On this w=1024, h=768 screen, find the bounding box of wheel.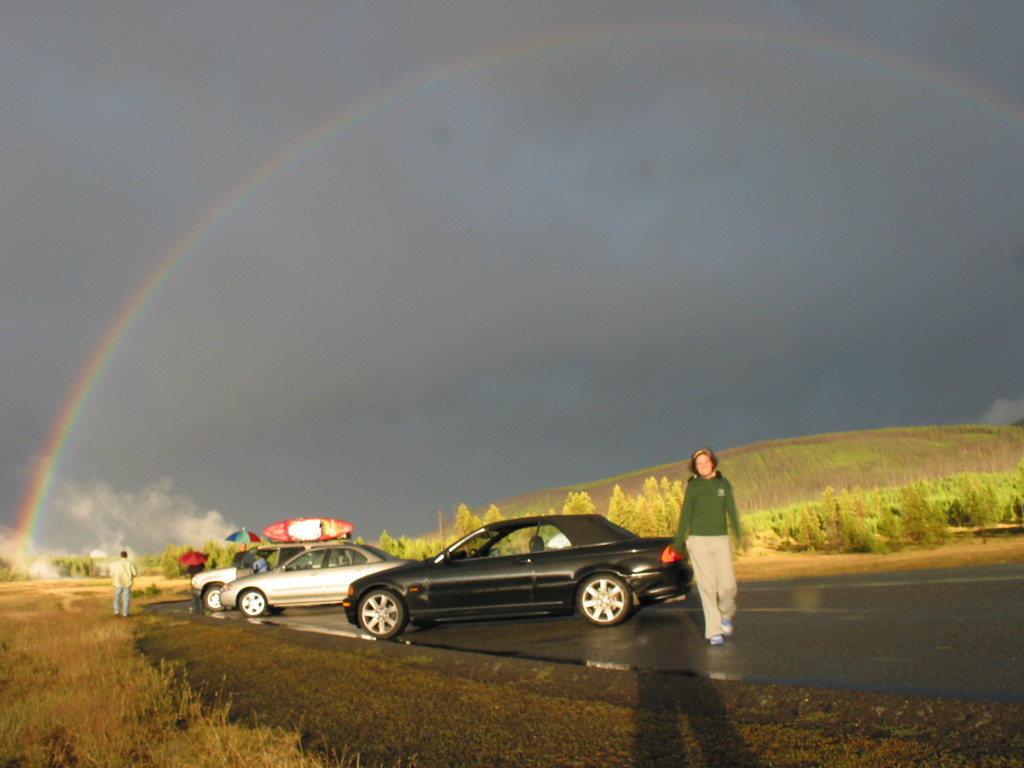
Bounding box: (x1=580, y1=576, x2=629, y2=624).
